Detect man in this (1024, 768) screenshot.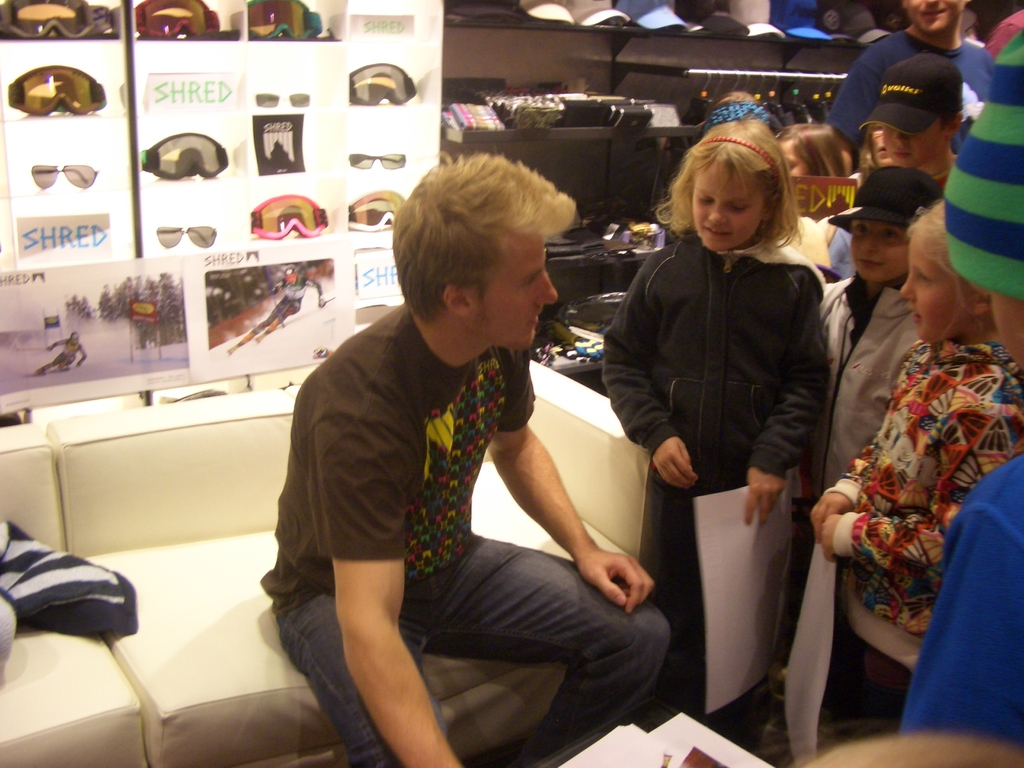
Detection: detection(191, 179, 696, 764).
